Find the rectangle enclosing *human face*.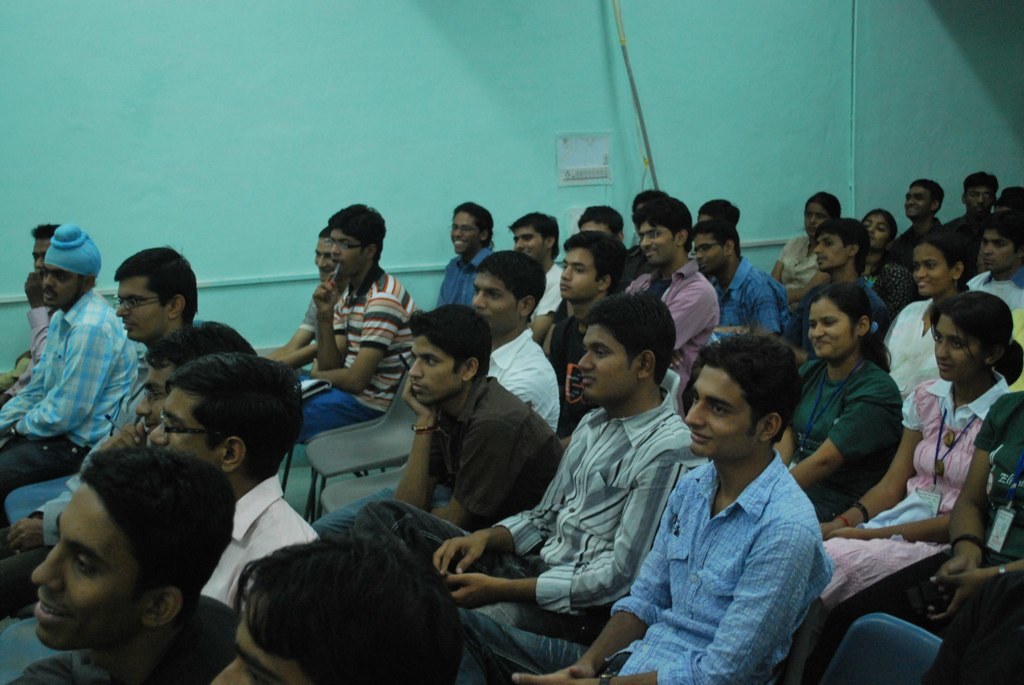
x1=156 y1=394 x2=226 y2=470.
